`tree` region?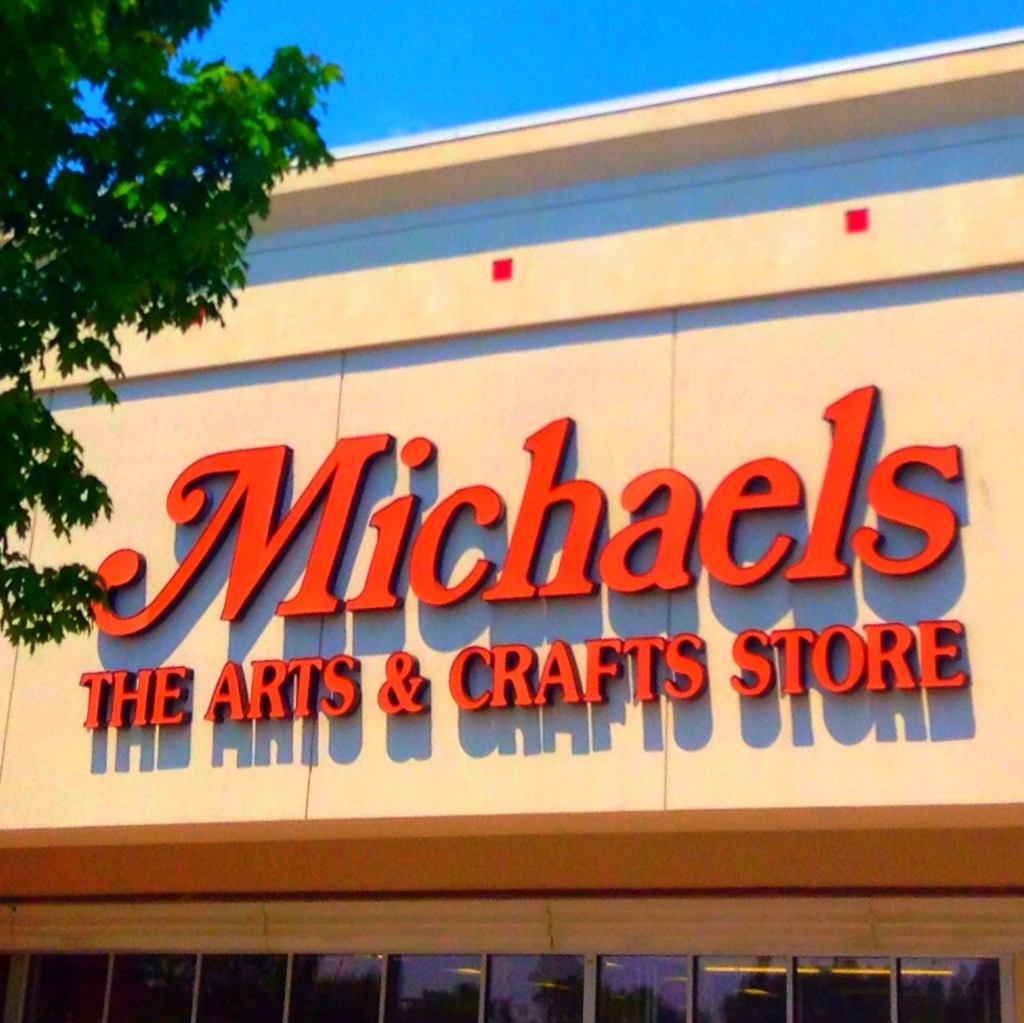
[left=5, top=0, right=355, bottom=657]
